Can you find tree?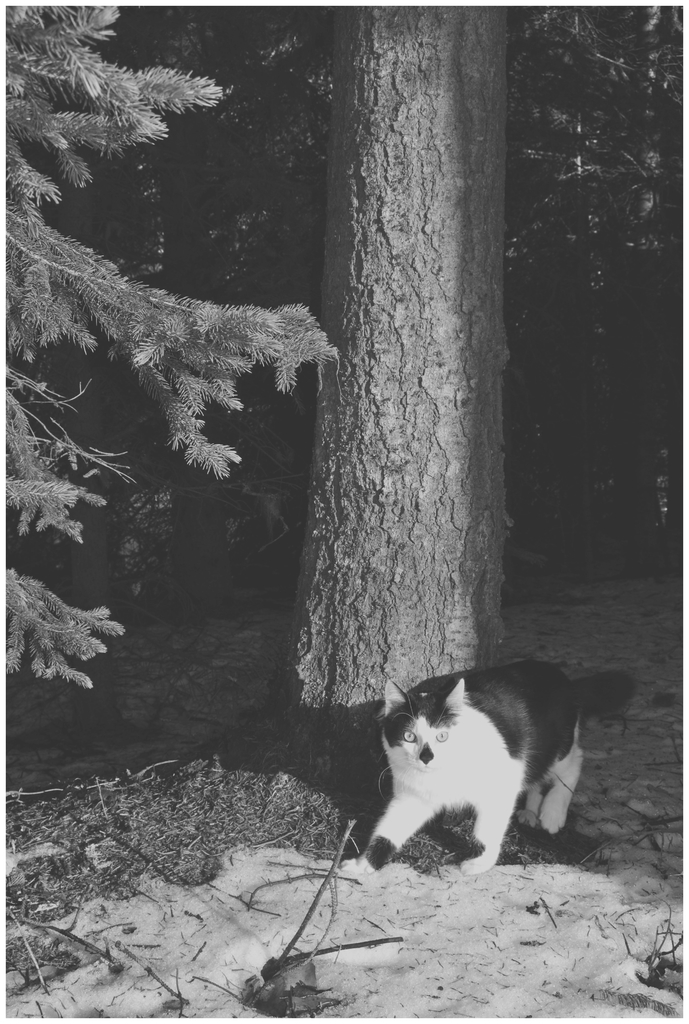
Yes, bounding box: locate(0, 0, 337, 700).
